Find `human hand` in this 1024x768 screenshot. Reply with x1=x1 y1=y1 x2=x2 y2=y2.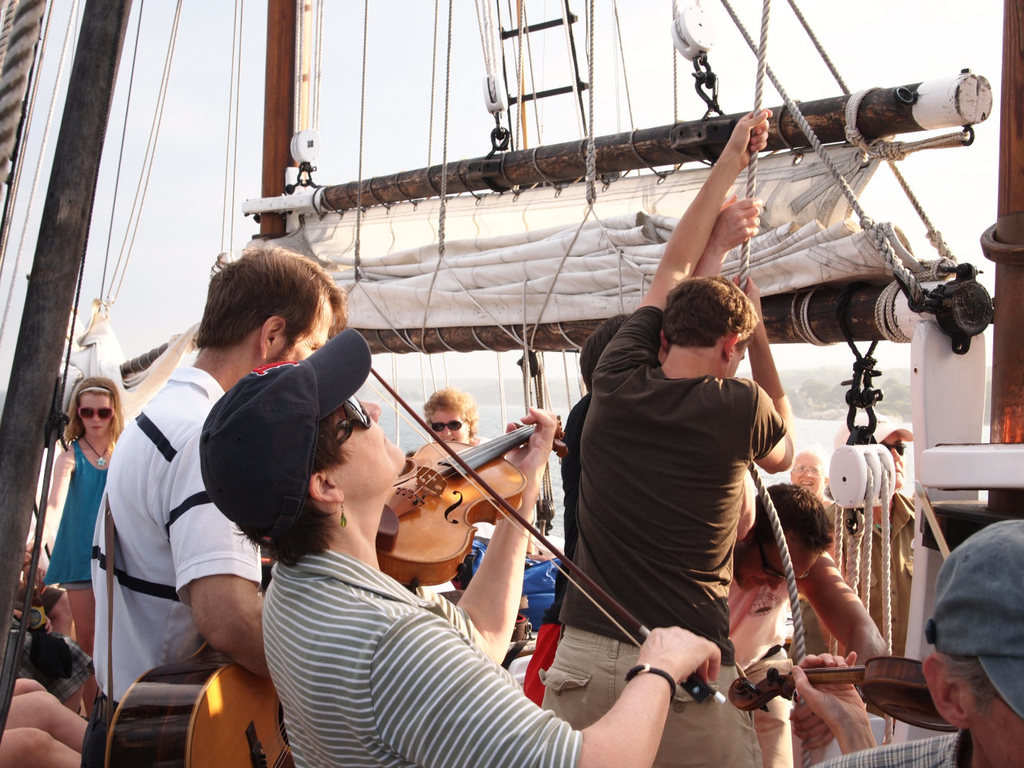
x1=732 y1=272 x2=766 y2=320.
